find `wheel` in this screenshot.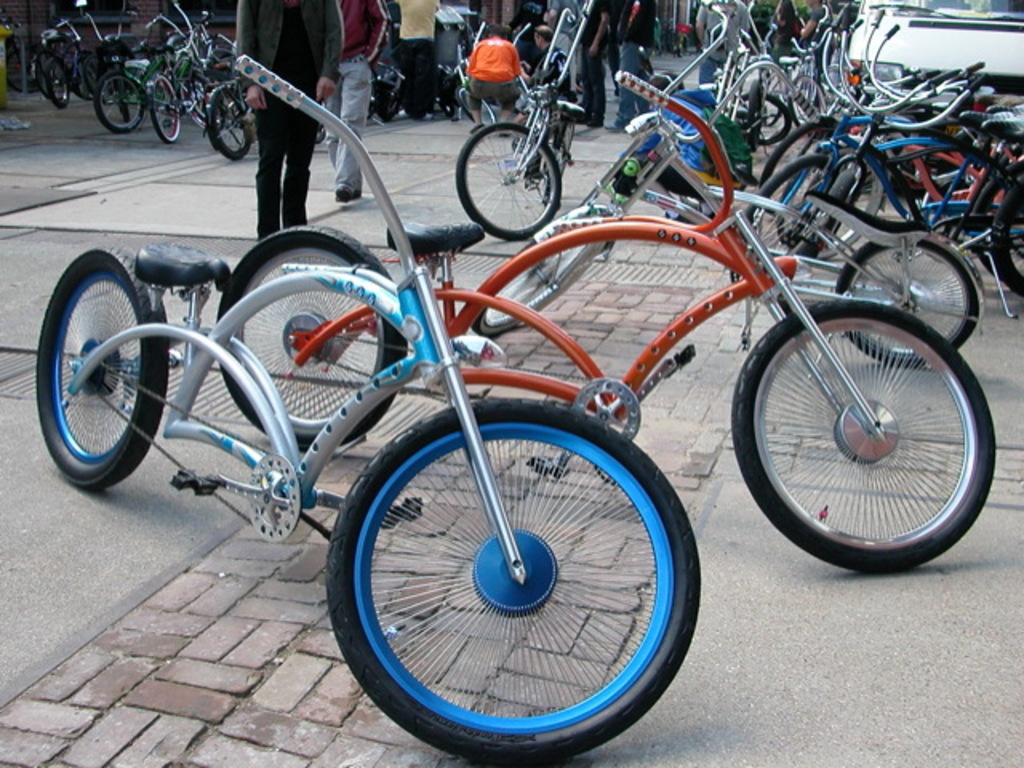
The bounding box for `wheel` is crop(312, 102, 330, 146).
